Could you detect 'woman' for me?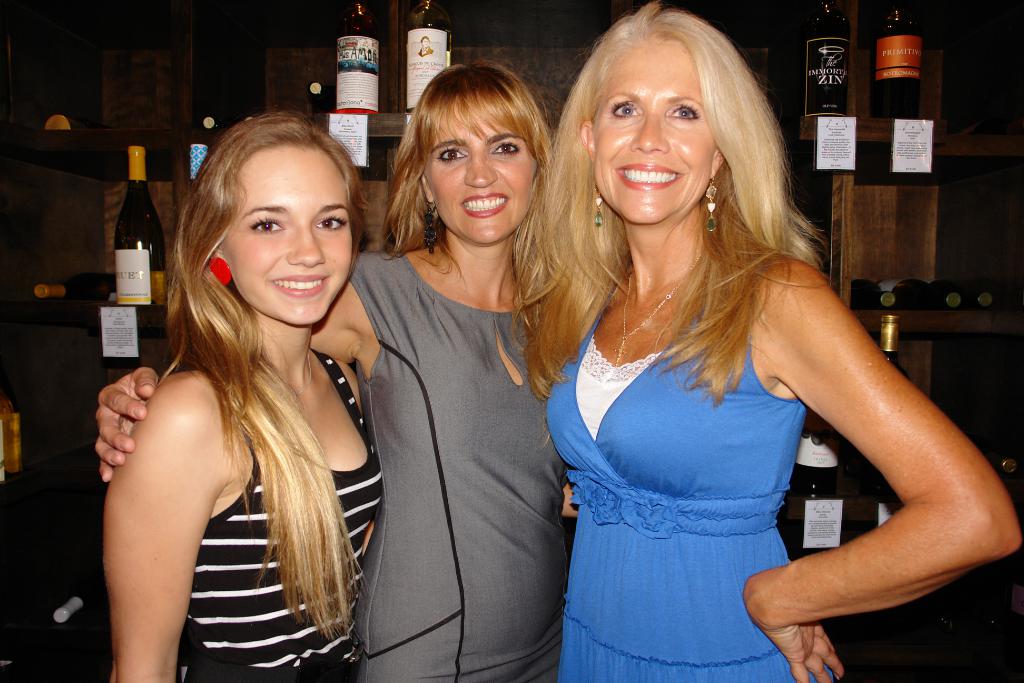
Detection result: BBox(90, 57, 580, 682).
